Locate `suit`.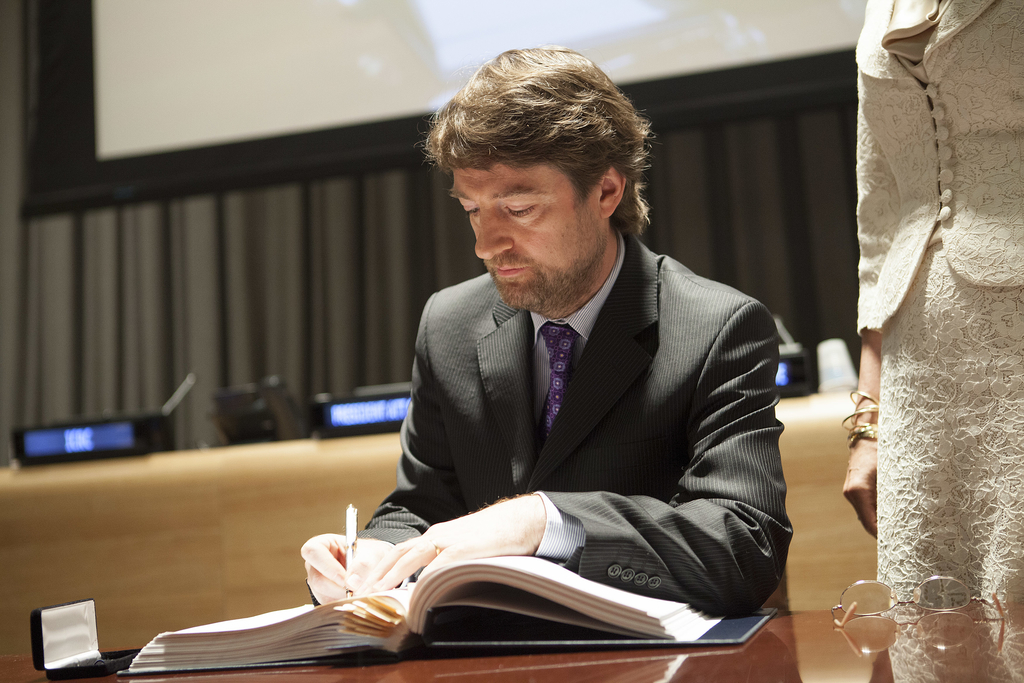
Bounding box: select_region(353, 185, 808, 624).
